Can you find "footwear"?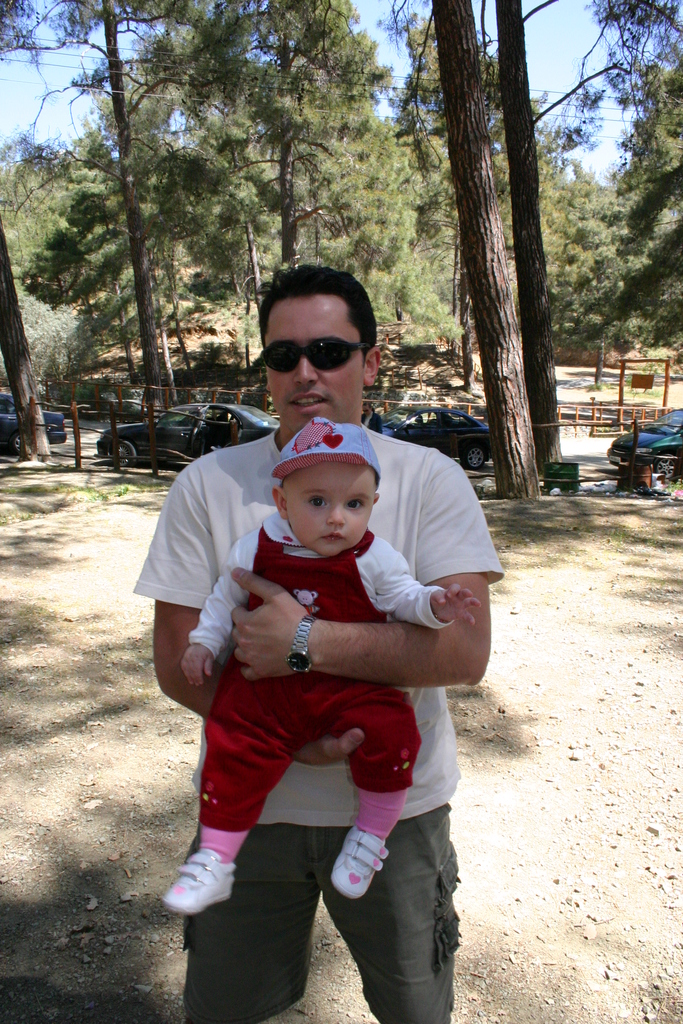
Yes, bounding box: 163, 840, 238, 915.
